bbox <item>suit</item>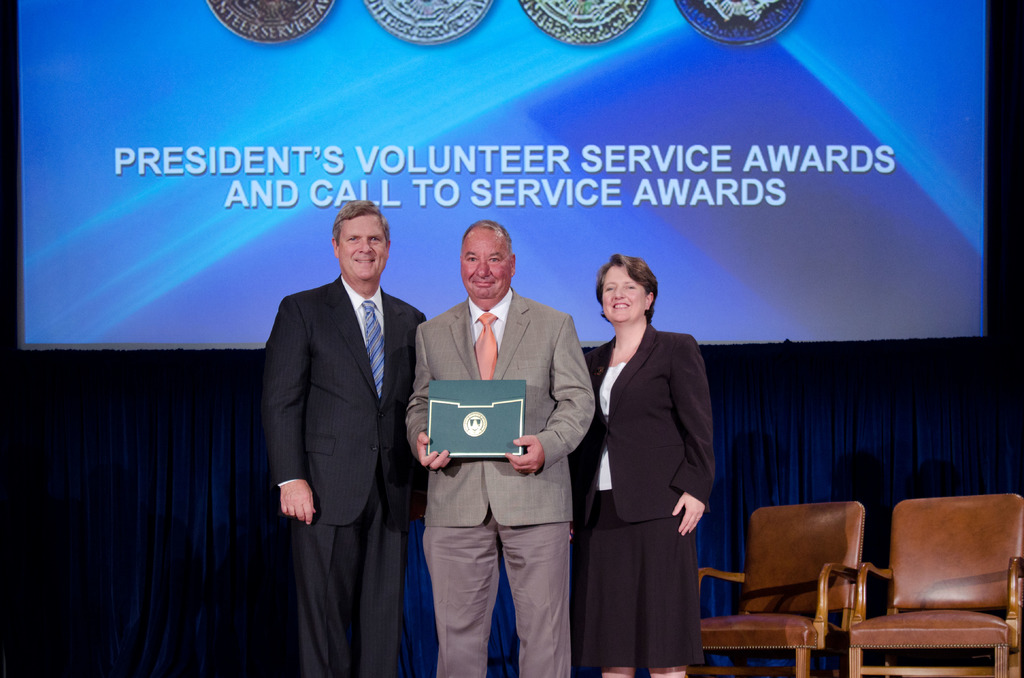
locate(582, 326, 717, 523)
